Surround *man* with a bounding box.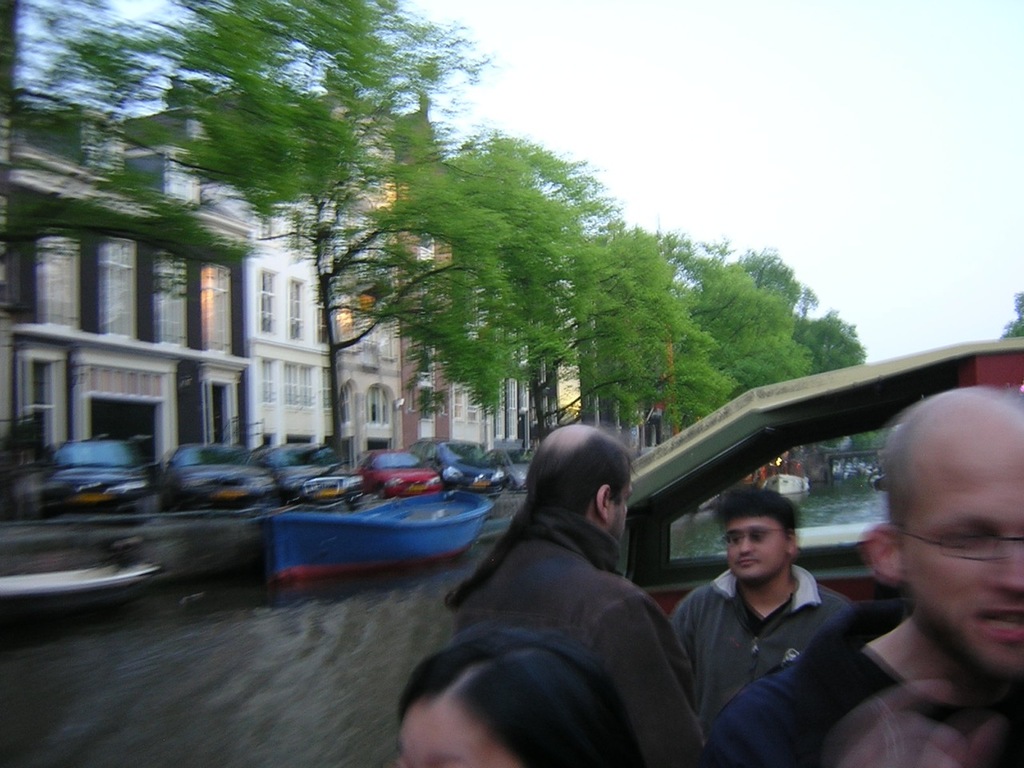
438,424,707,767.
